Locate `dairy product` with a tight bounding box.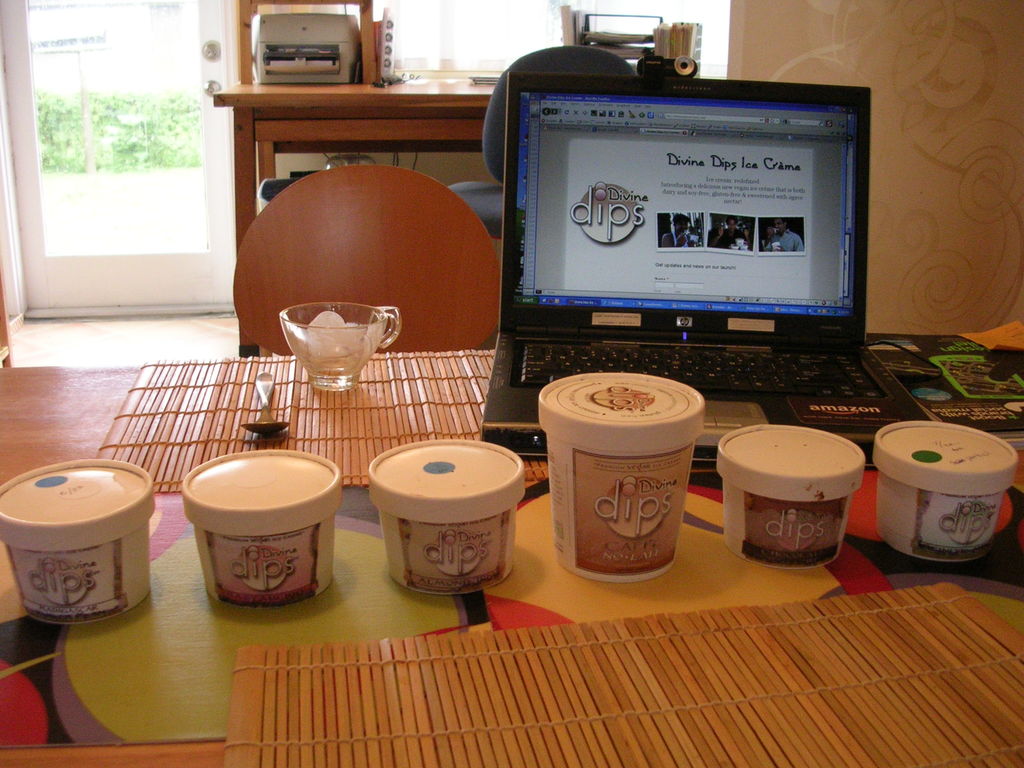
x1=180, y1=458, x2=348, y2=614.
